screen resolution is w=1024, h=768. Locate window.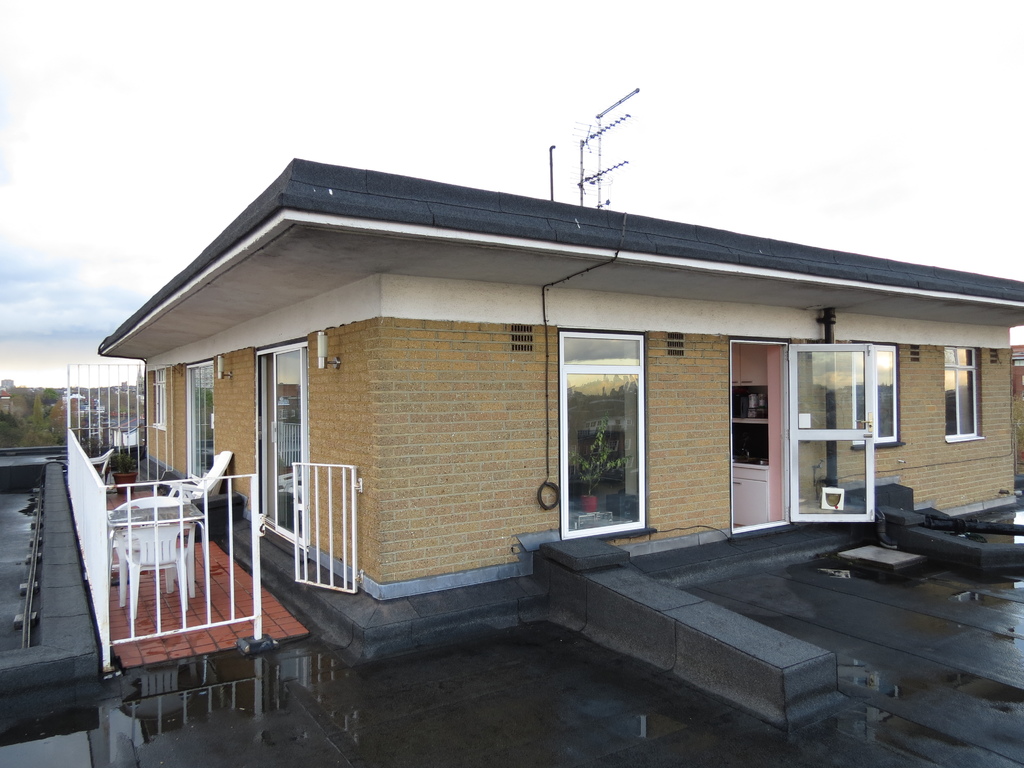
[left=943, top=346, right=984, bottom=438].
